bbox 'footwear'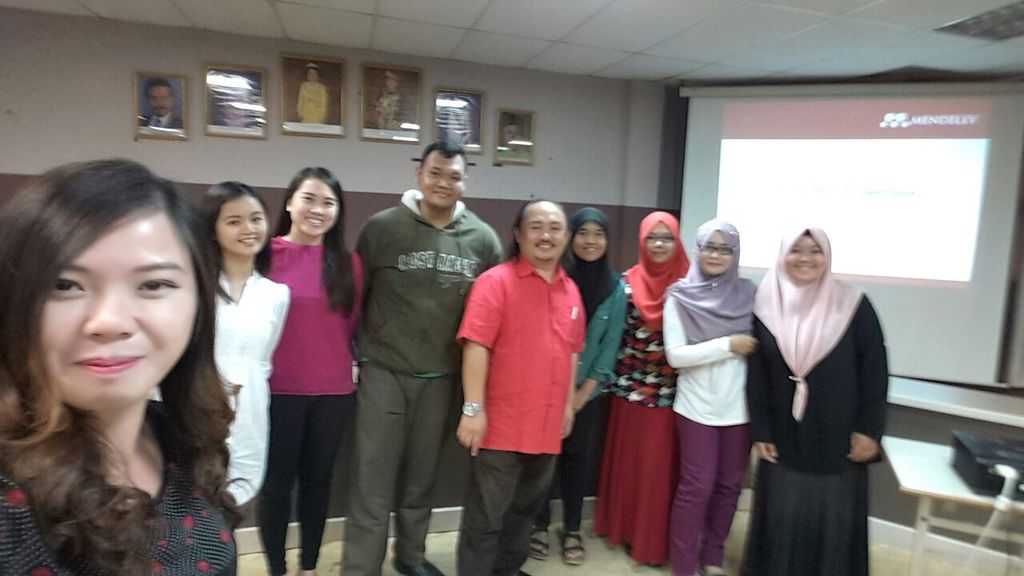
562 533 585 568
